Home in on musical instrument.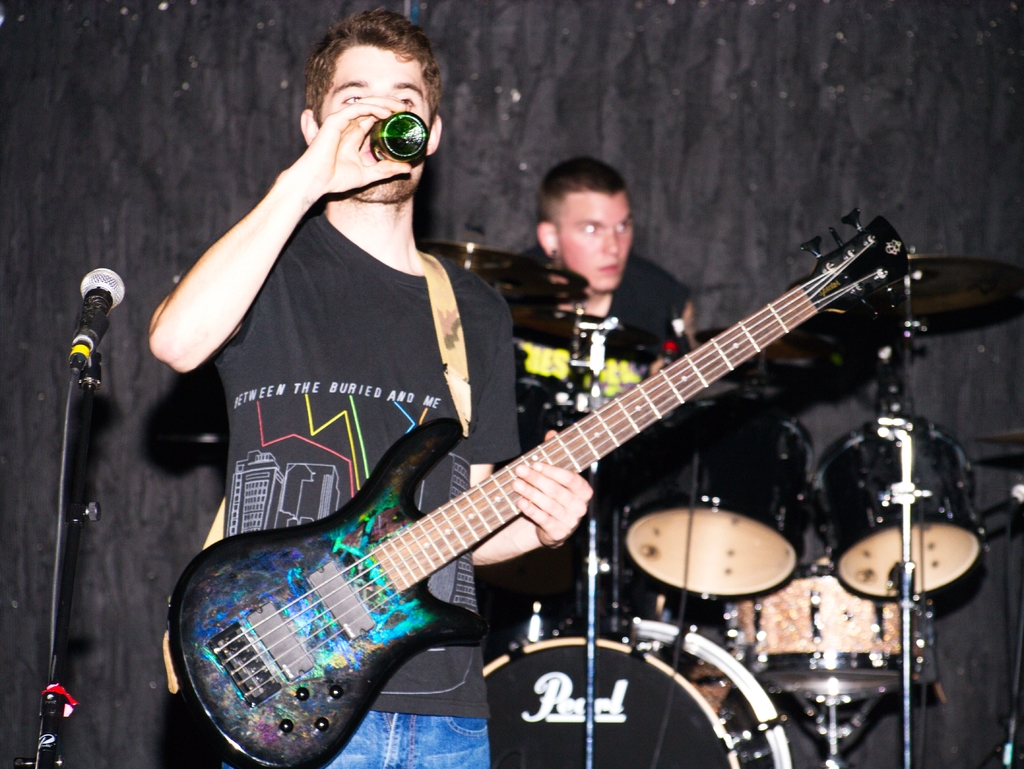
Homed in at [x1=723, y1=560, x2=940, y2=700].
